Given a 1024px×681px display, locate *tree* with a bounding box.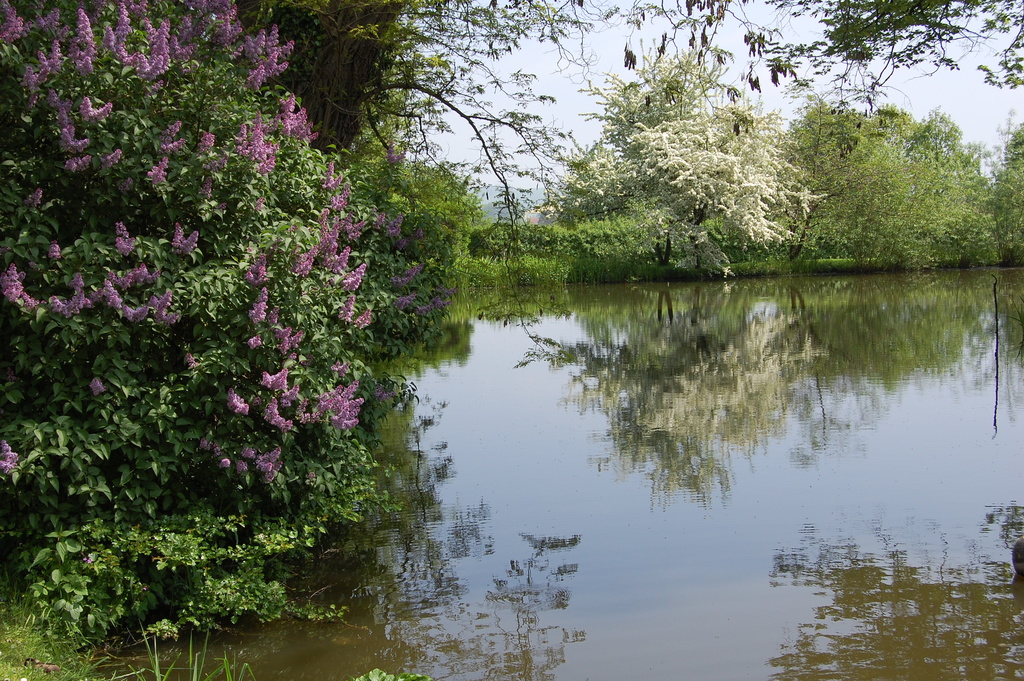
Located: <box>892,120,1004,255</box>.
